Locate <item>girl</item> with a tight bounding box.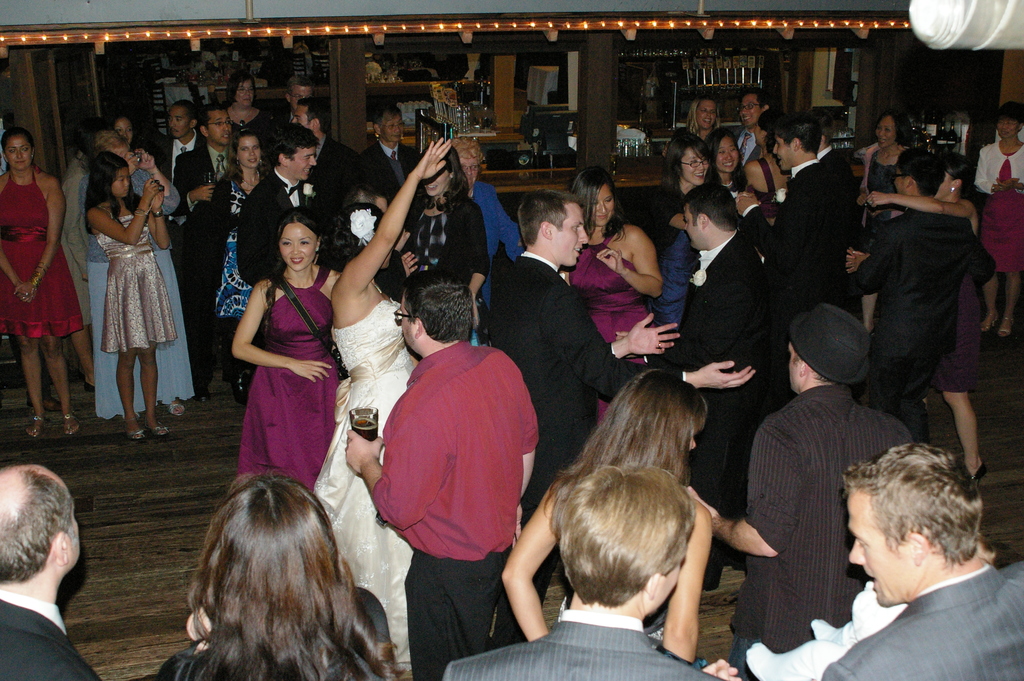
BBox(557, 163, 675, 427).
